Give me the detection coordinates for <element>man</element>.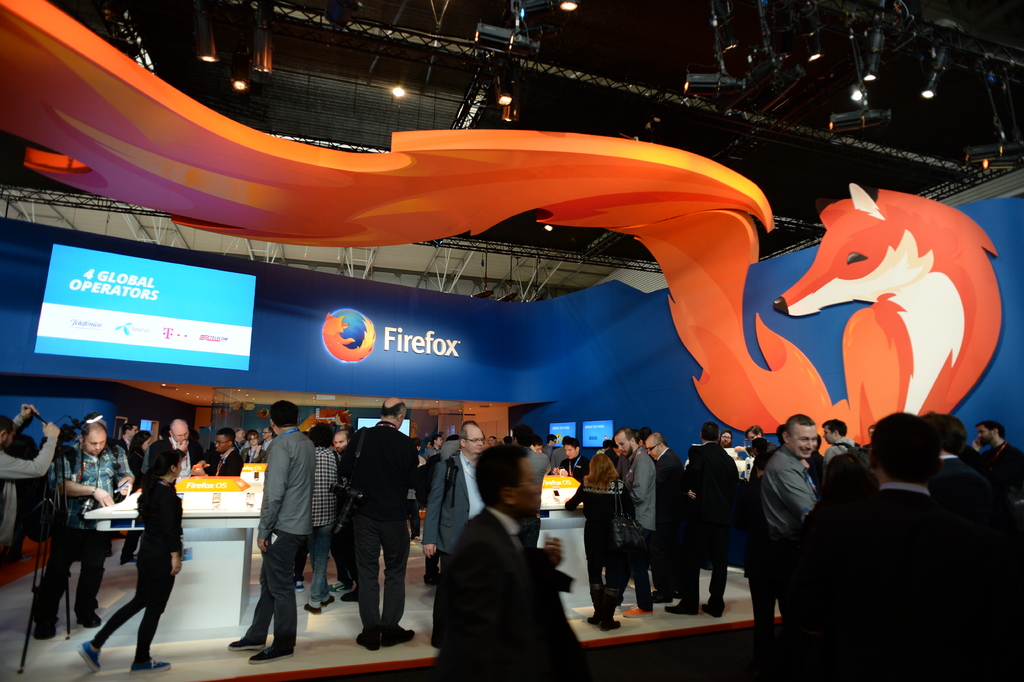
766/404/816/638.
